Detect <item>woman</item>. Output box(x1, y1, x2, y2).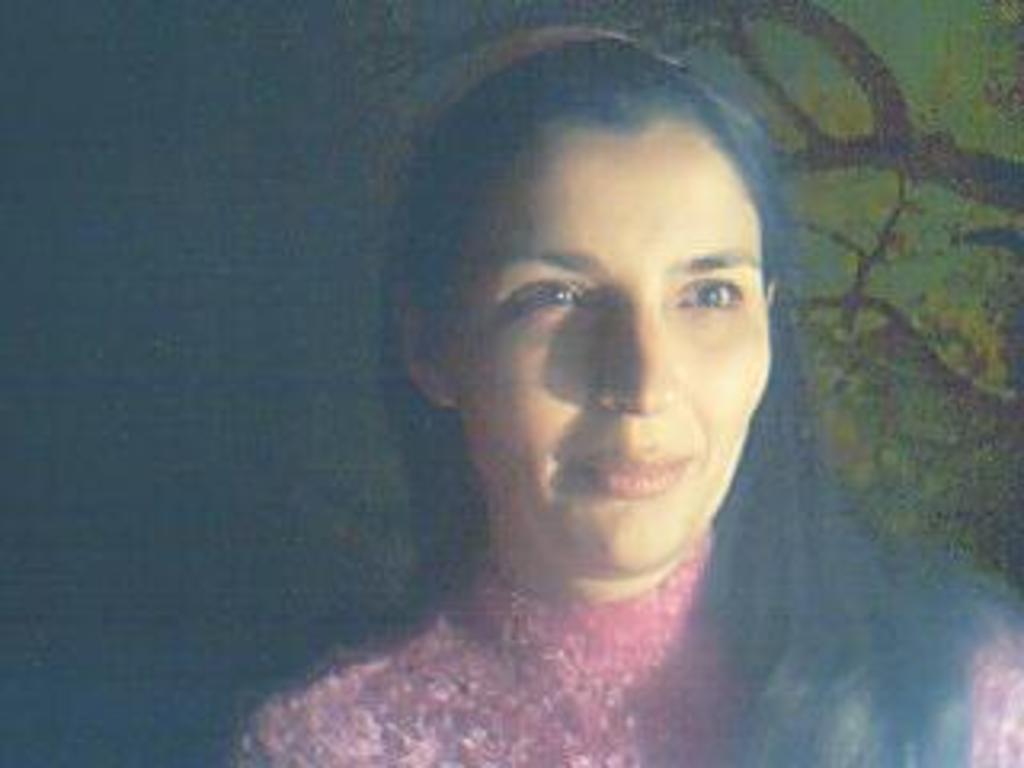
box(307, 0, 944, 767).
